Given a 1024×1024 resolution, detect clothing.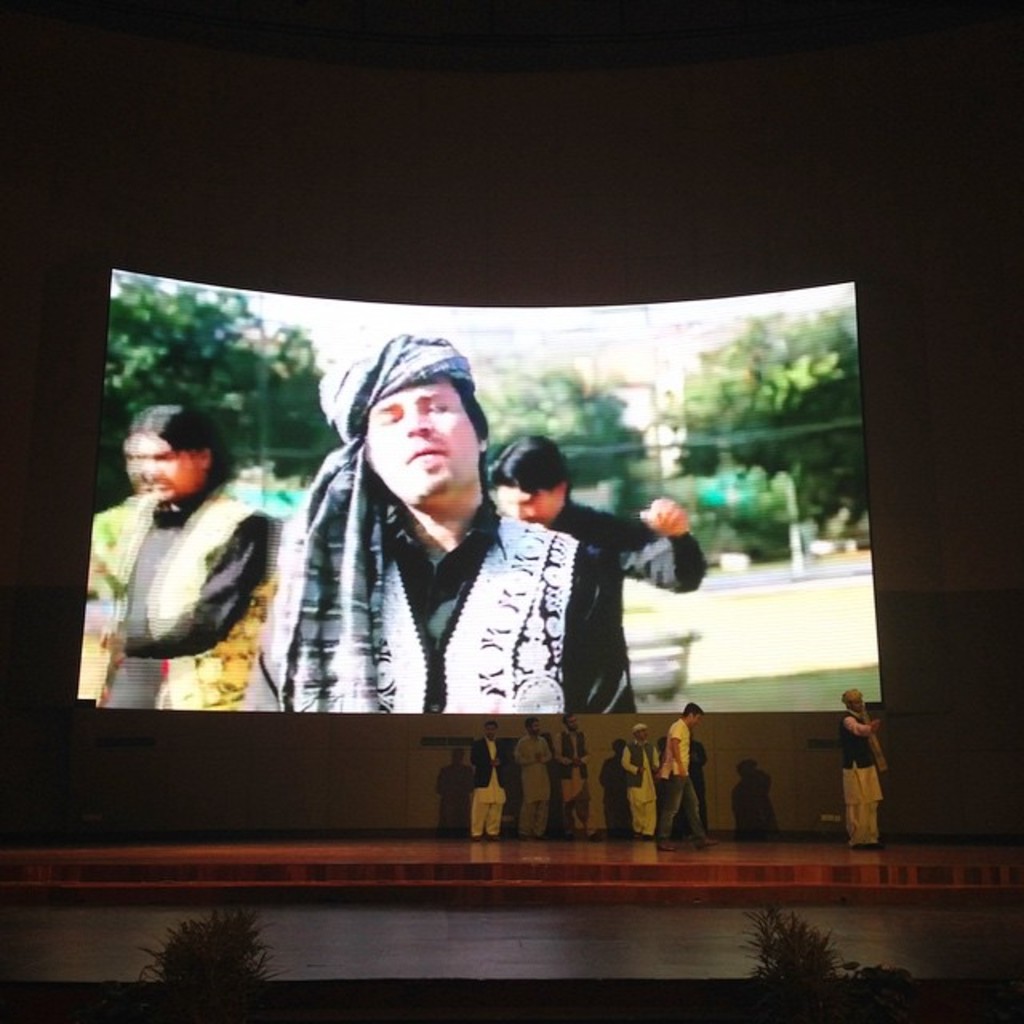
{"left": 547, "top": 512, "right": 704, "bottom": 710}.
